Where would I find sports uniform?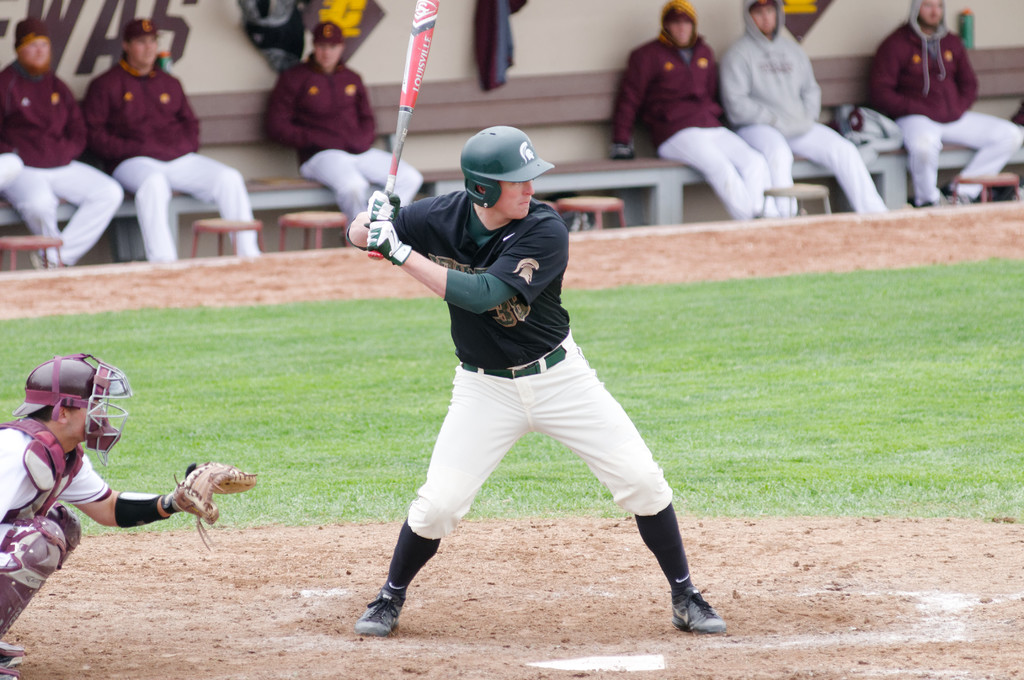
At <bbox>0, 46, 114, 269</bbox>.
